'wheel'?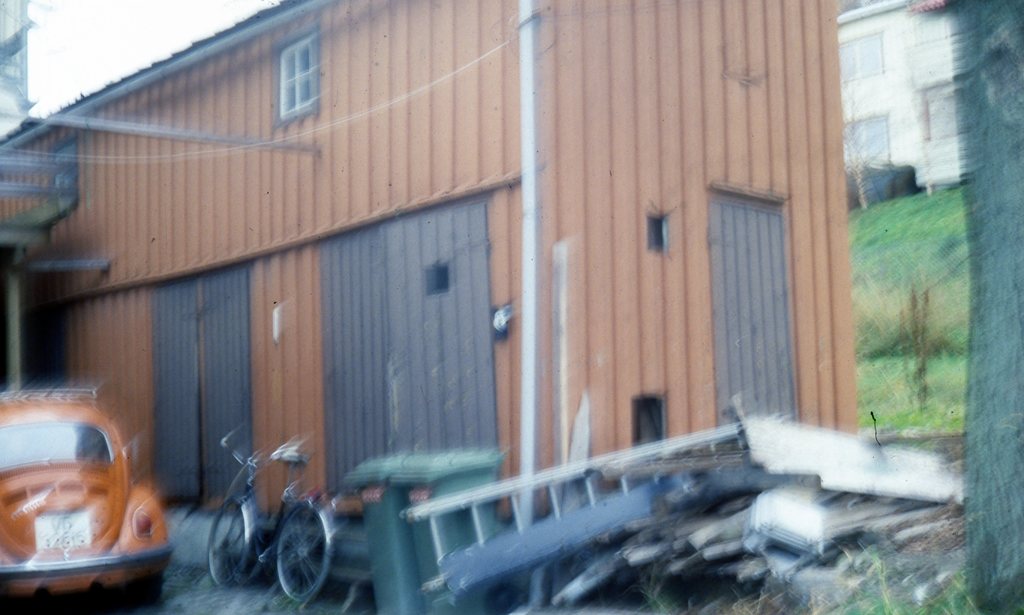
bbox=[272, 507, 328, 610]
